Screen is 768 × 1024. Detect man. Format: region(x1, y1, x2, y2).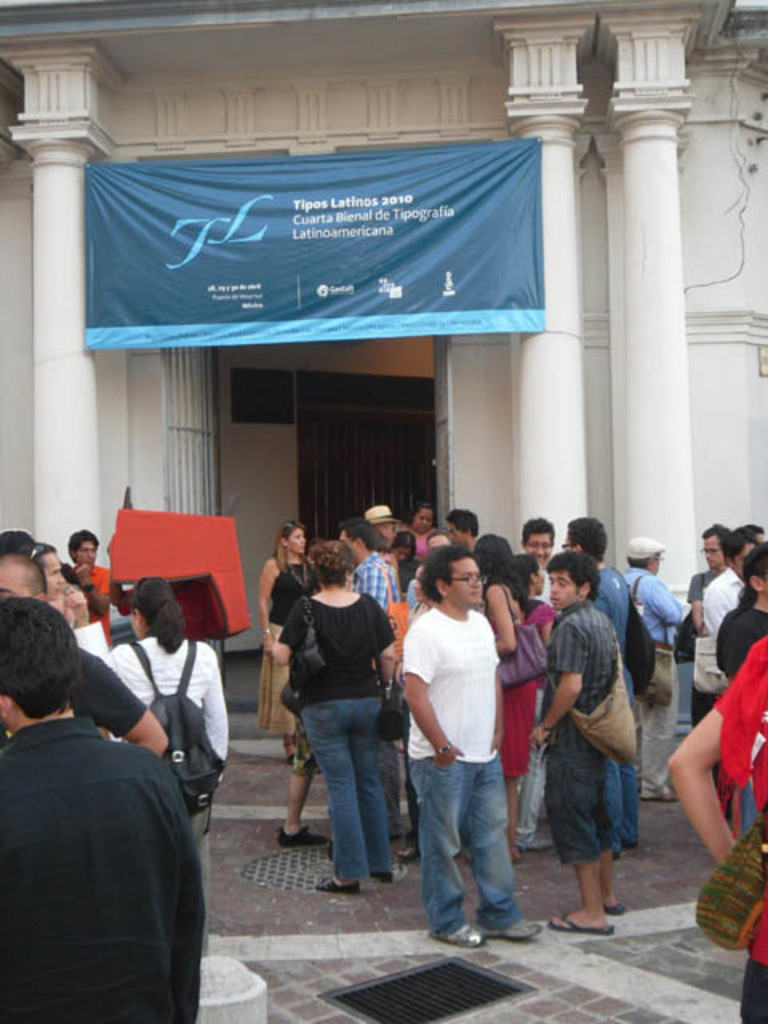
region(394, 544, 547, 947).
